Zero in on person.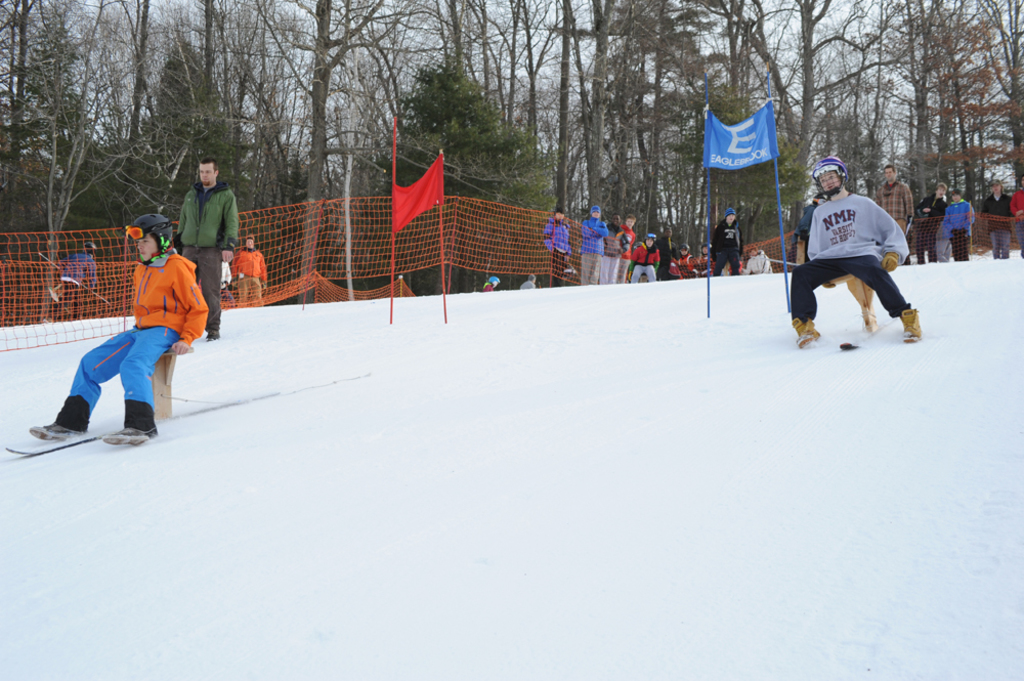
Zeroed in: x1=27, y1=214, x2=207, y2=441.
